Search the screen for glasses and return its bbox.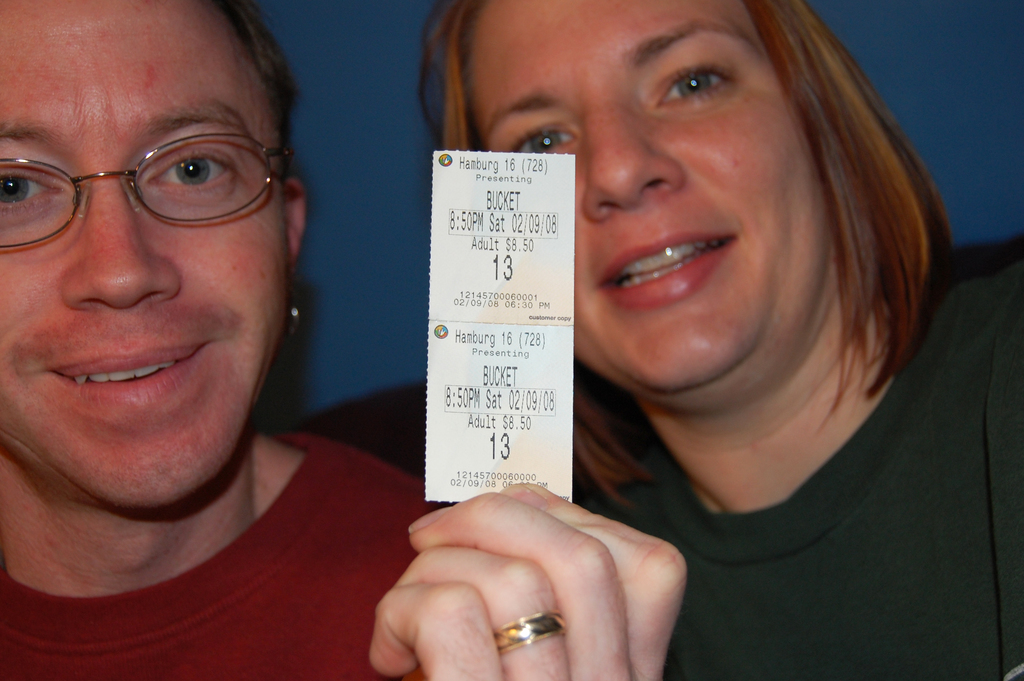
Found: rect(0, 135, 317, 245).
